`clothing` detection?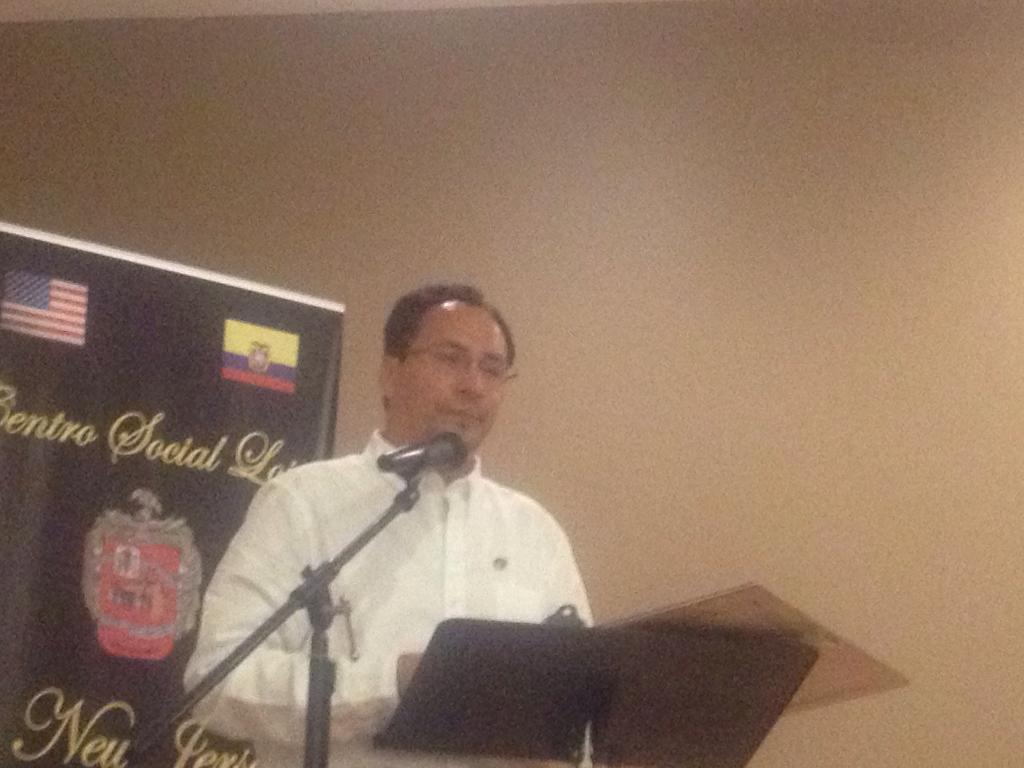
locate(185, 379, 614, 749)
